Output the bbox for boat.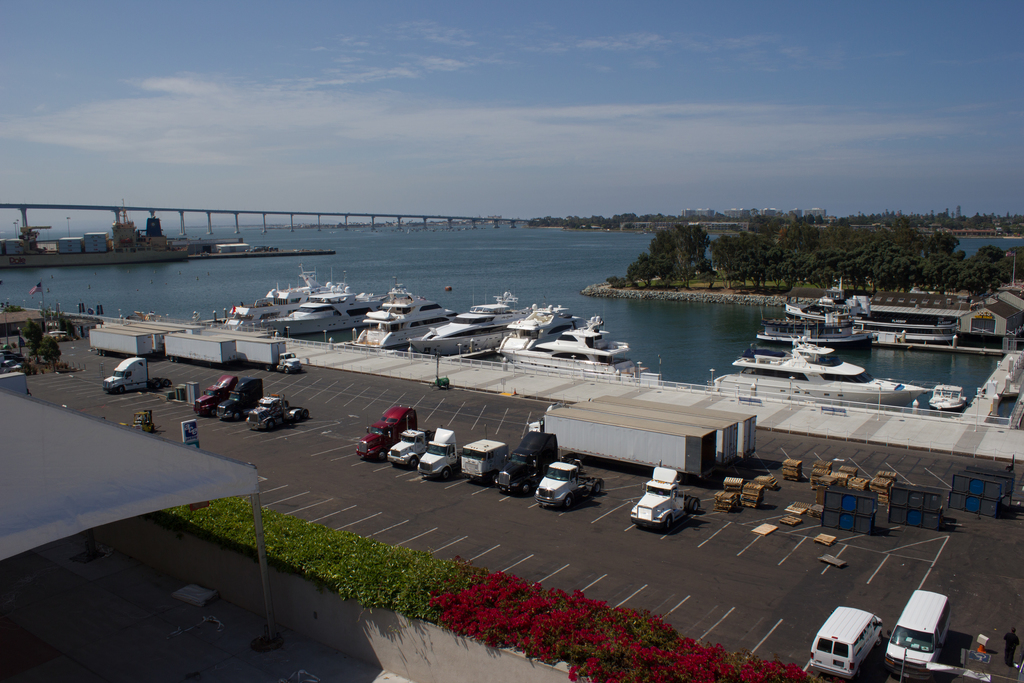
<box>825,272,851,302</box>.
